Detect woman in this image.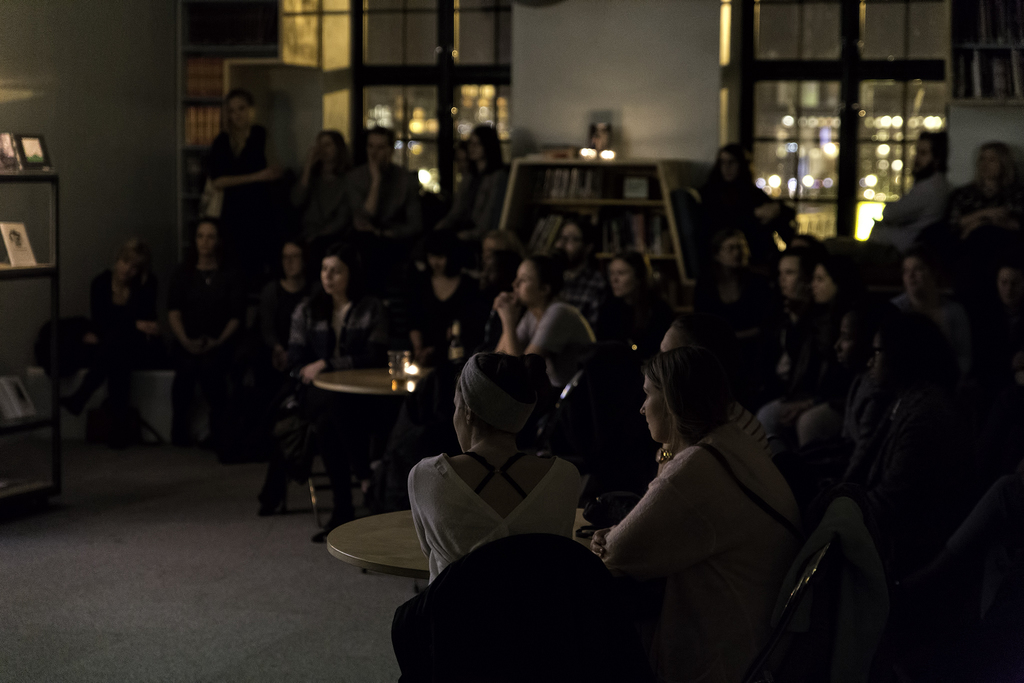
Detection: bbox(163, 215, 246, 457).
